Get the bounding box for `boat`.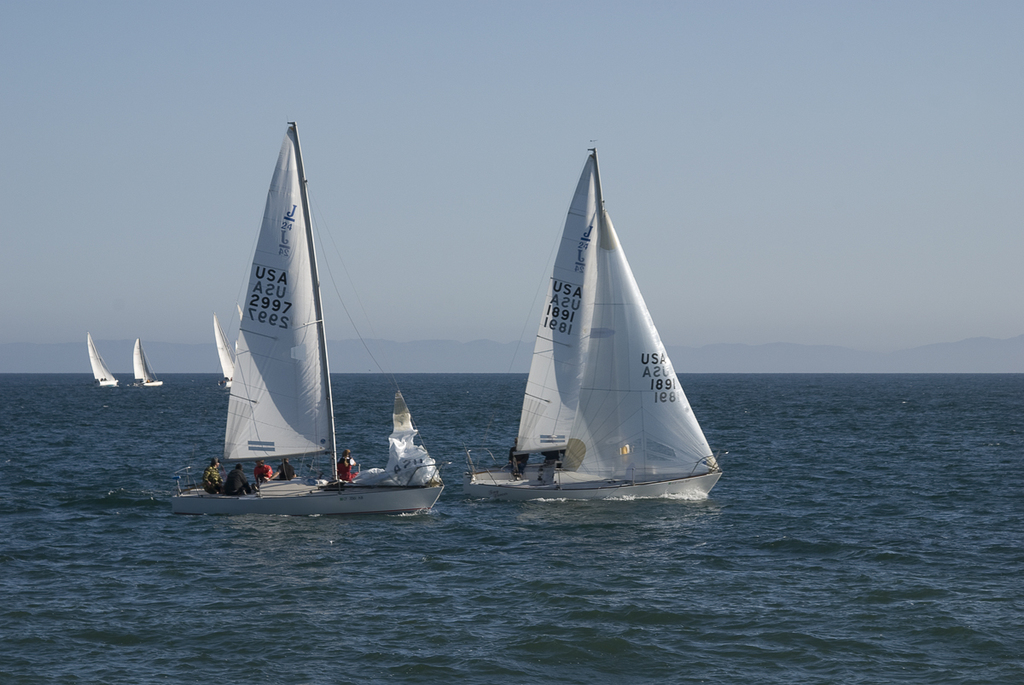
left=168, top=119, right=445, bottom=512.
